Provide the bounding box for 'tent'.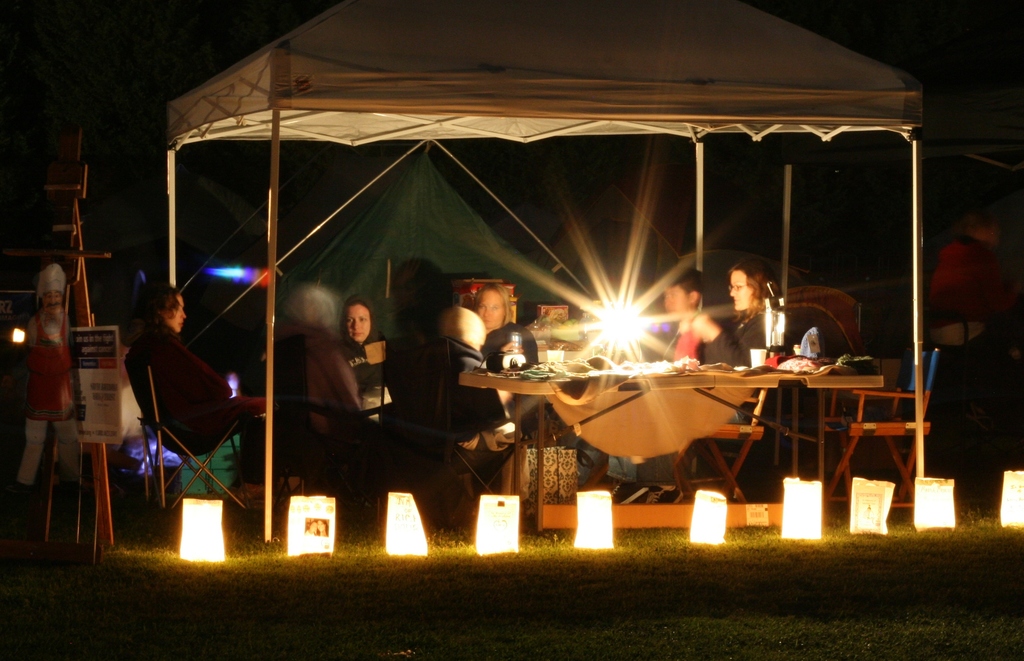
x1=141 y1=0 x2=956 y2=558.
